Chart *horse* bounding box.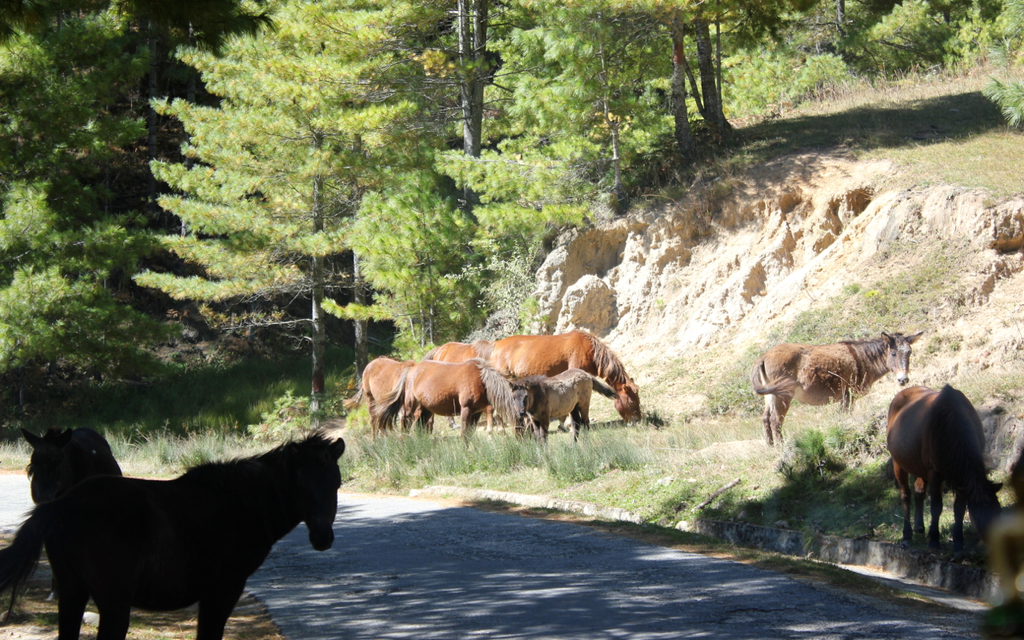
Charted: {"left": 882, "top": 378, "right": 1006, "bottom": 542}.
